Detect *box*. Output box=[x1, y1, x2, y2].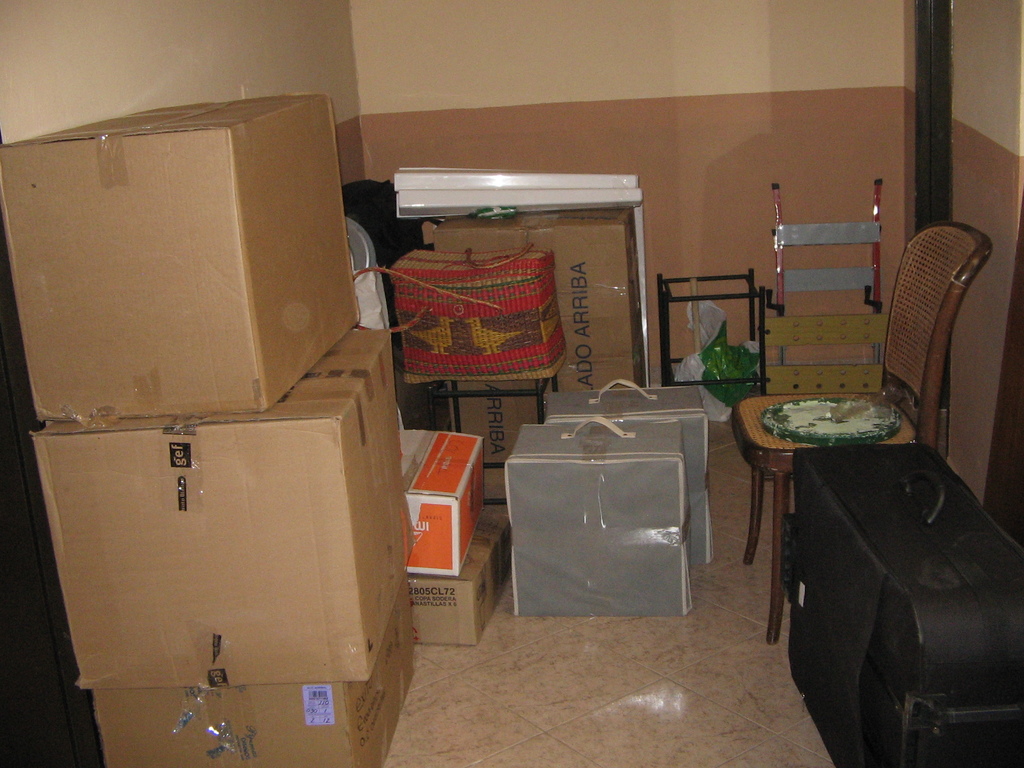
box=[404, 426, 499, 579].
